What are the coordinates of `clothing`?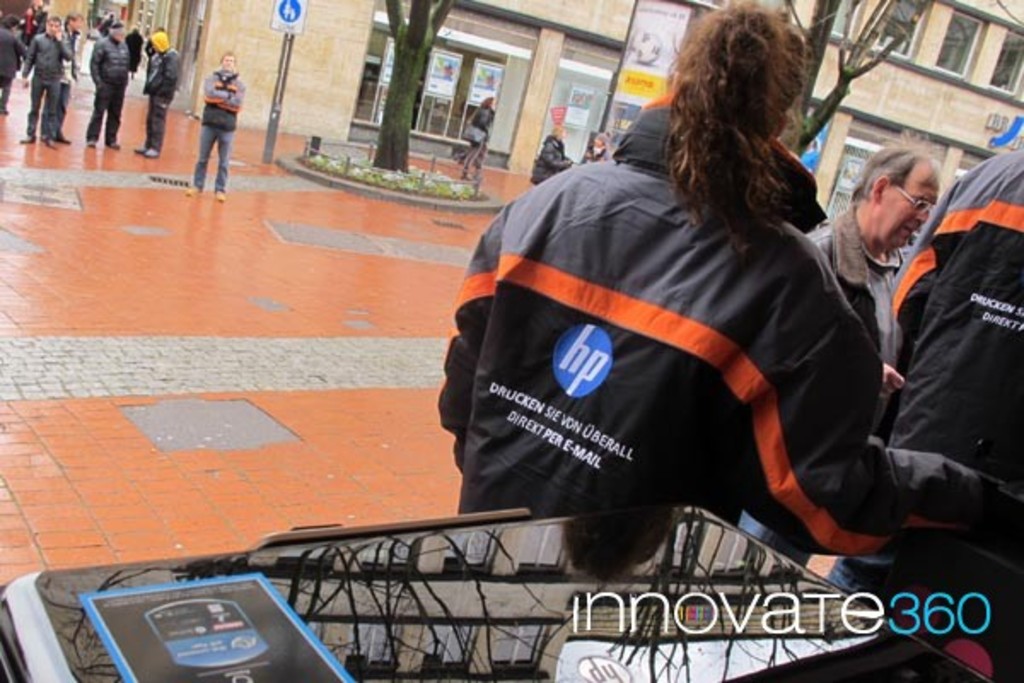
left=428, top=133, right=899, bottom=565.
